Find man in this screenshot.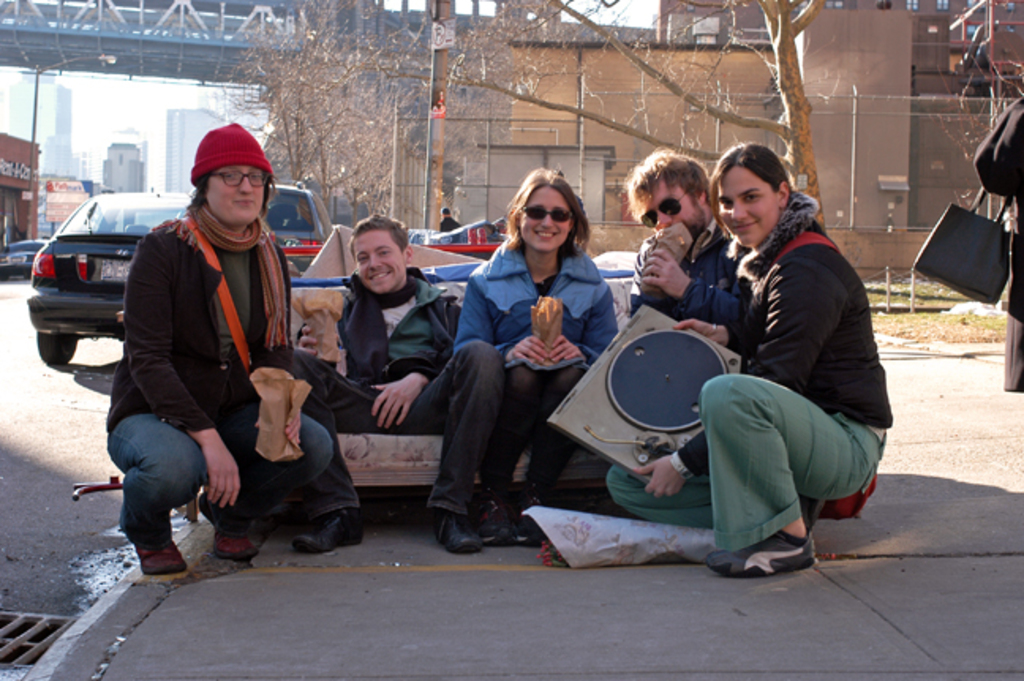
The bounding box for man is <box>629,149,751,325</box>.
